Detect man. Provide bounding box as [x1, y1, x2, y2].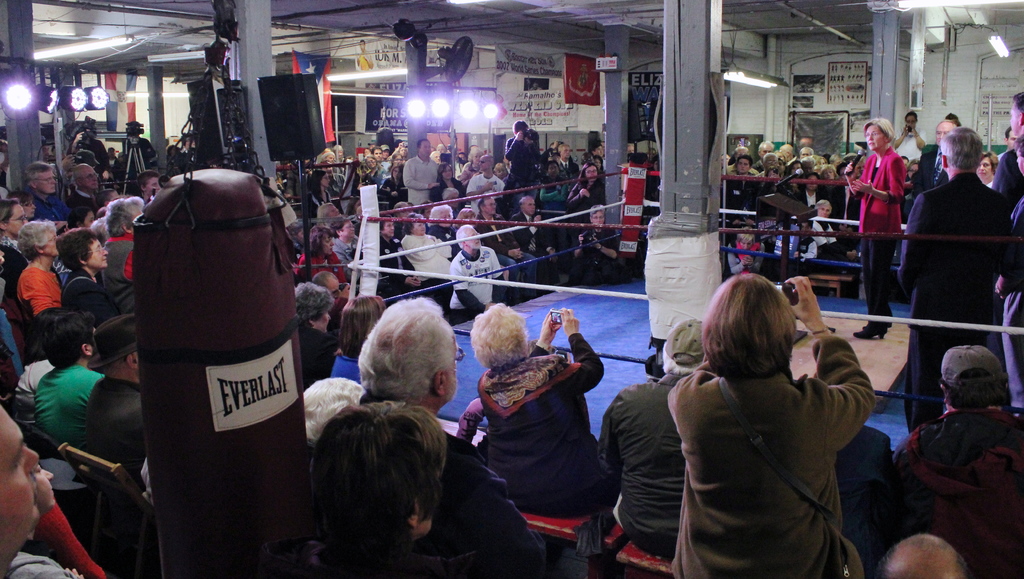
[505, 125, 536, 186].
